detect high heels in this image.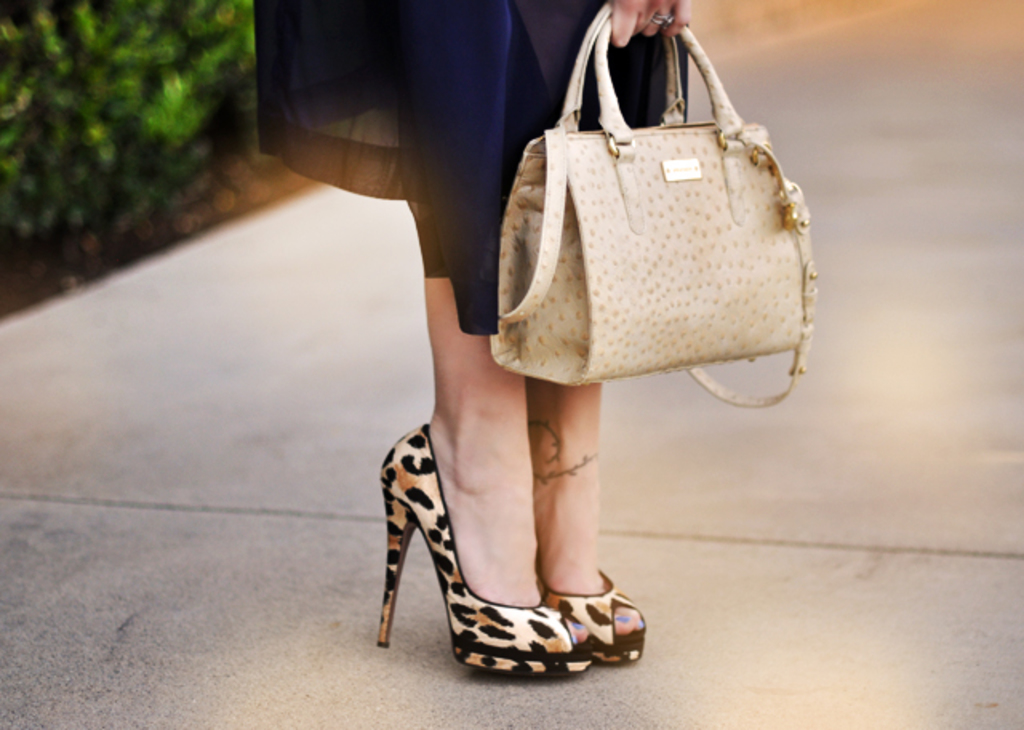
Detection: [left=541, top=572, right=648, bottom=664].
